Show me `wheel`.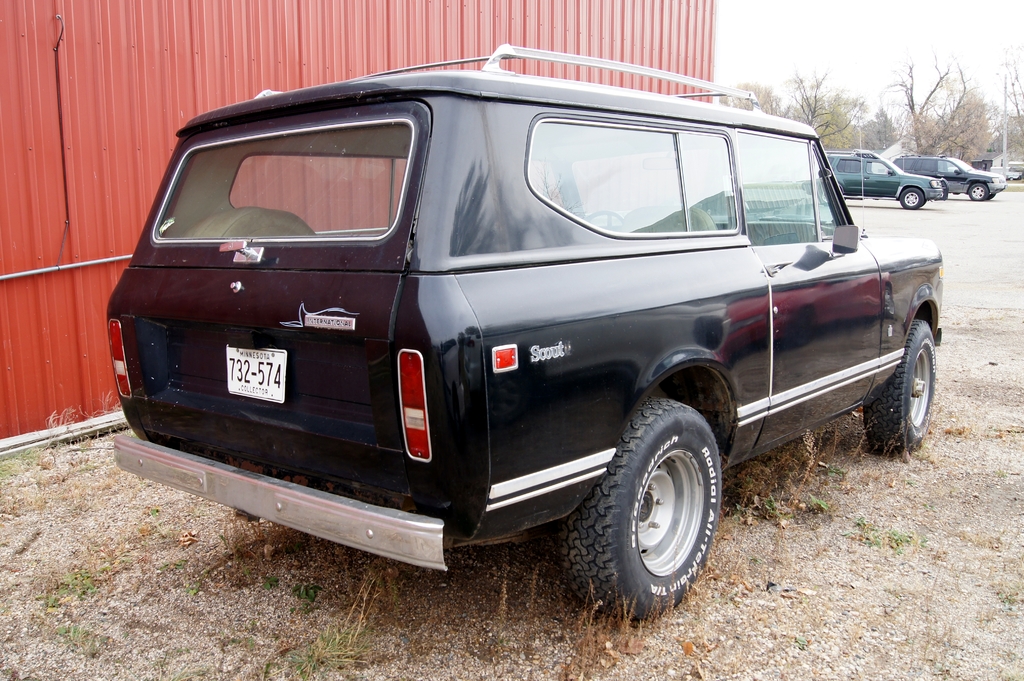
`wheel` is here: (989, 193, 996, 201).
